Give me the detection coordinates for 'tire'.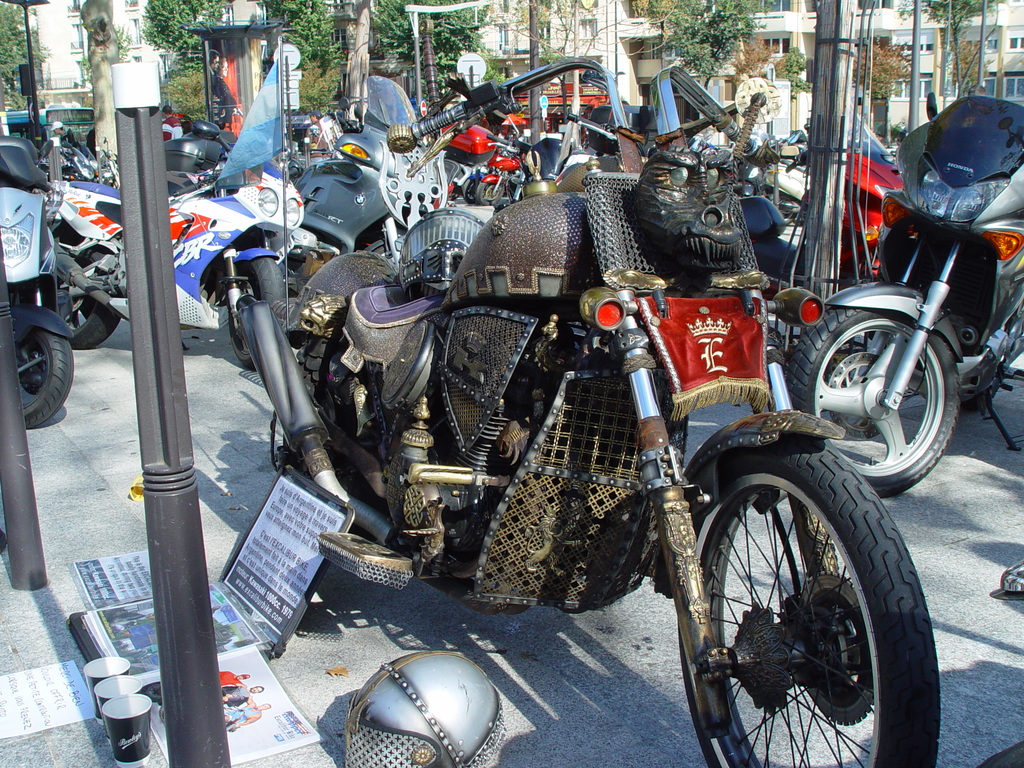
226/254/283/371.
